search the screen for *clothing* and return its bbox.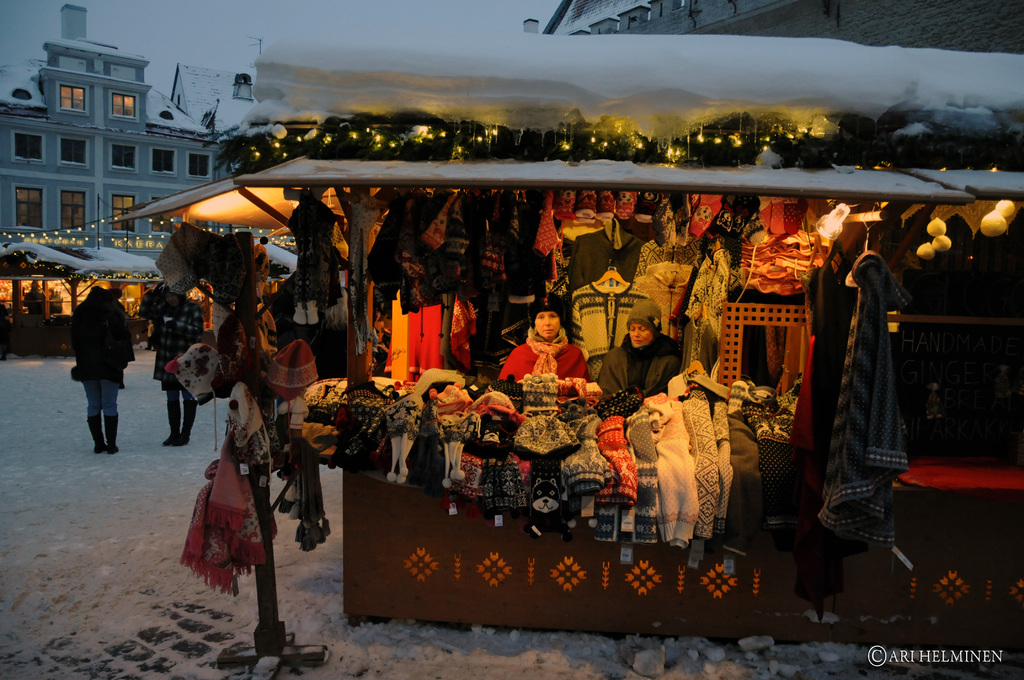
Found: rect(567, 222, 650, 275).
